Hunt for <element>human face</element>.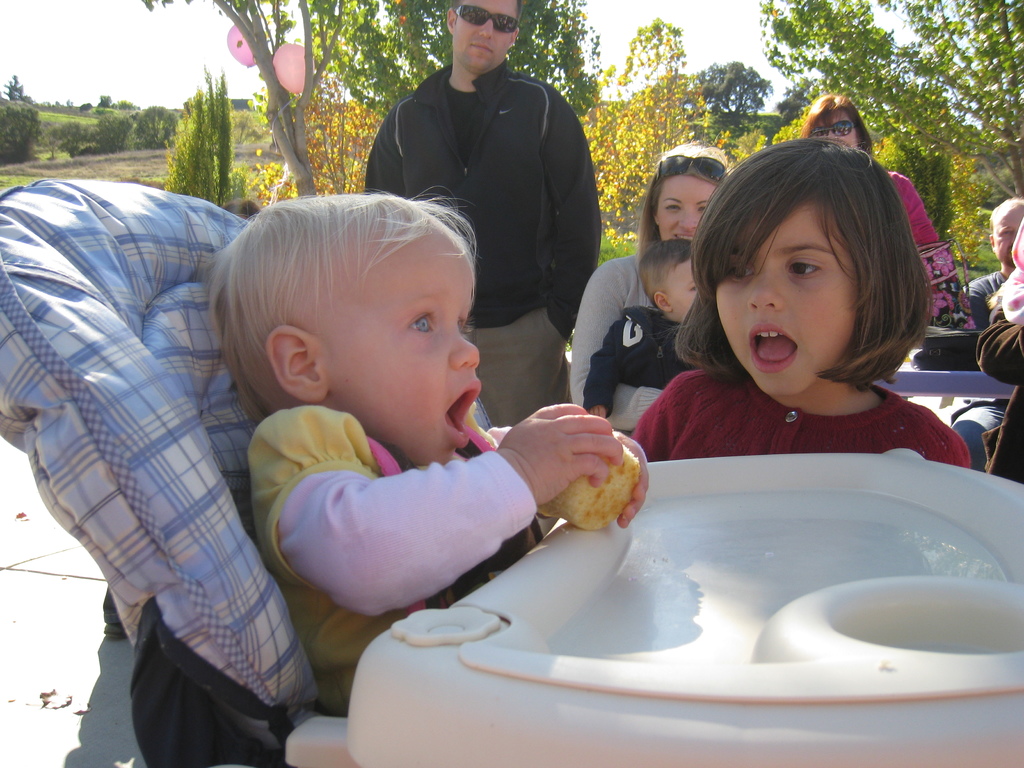
Hunted down at (x1=650, y1=176, x2=716, y2=241).
